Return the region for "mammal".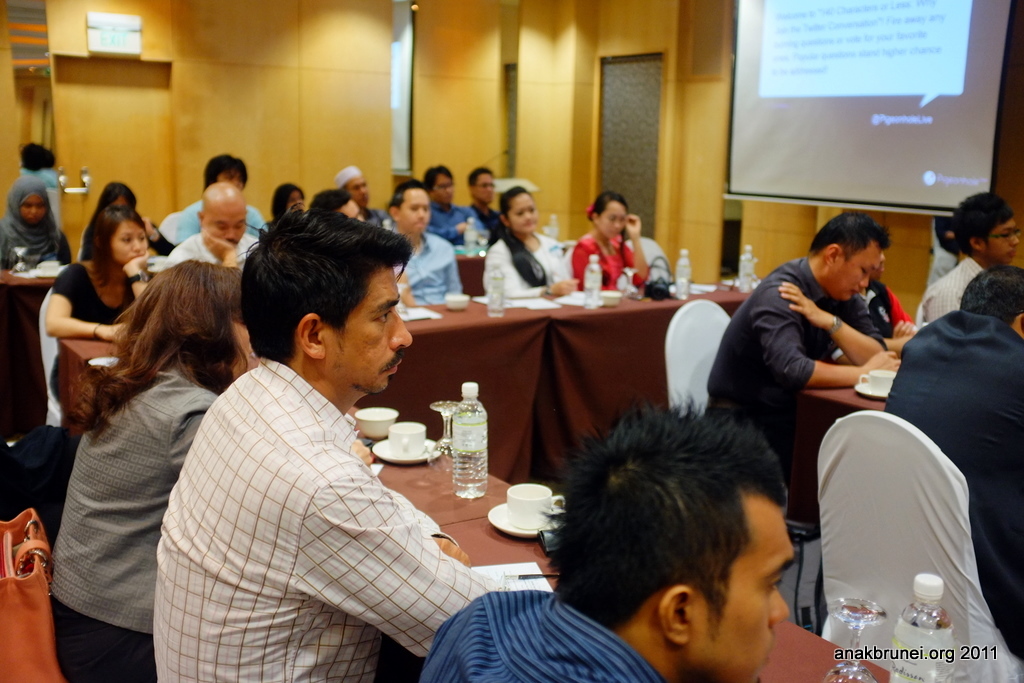
x1=55, y1=200, x2=168, y2=344.
